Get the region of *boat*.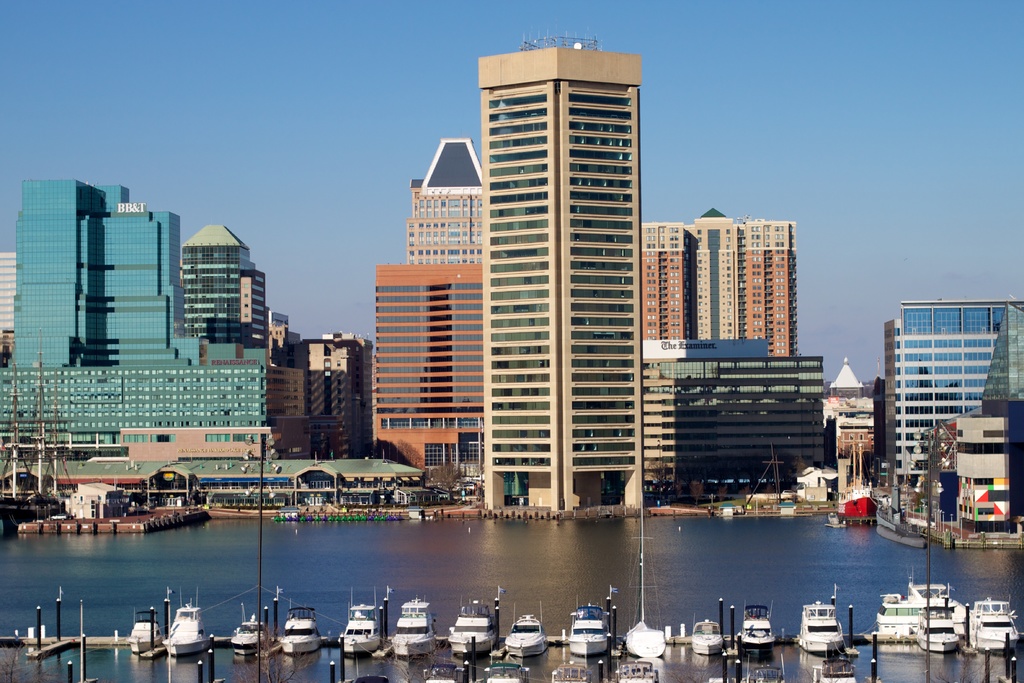
967/599/1023/655.
